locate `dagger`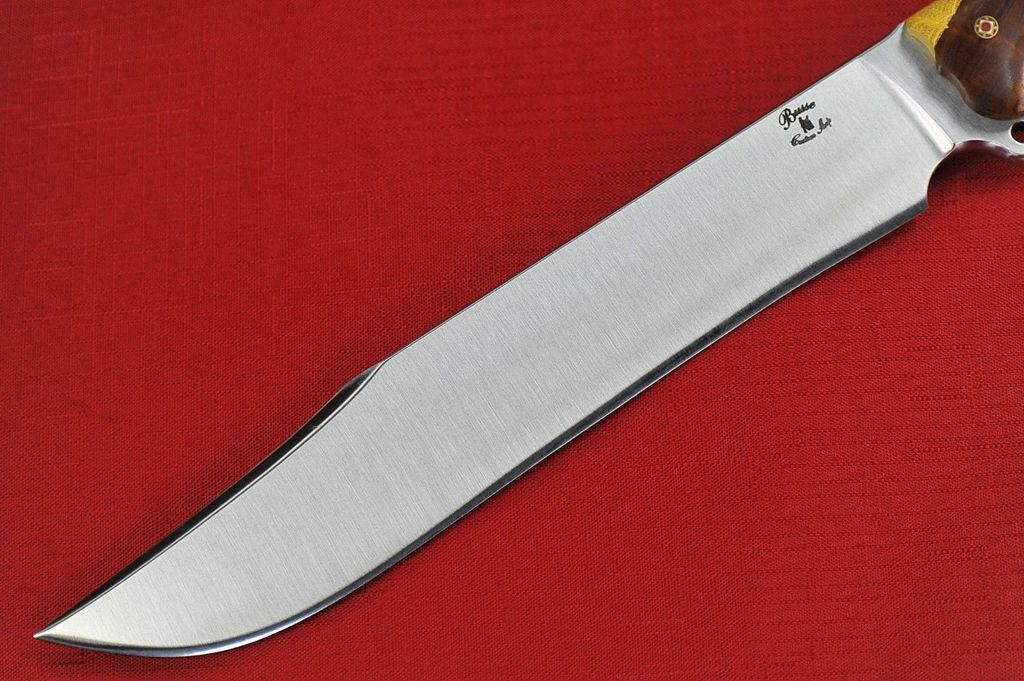
(32,0,1023,659)
